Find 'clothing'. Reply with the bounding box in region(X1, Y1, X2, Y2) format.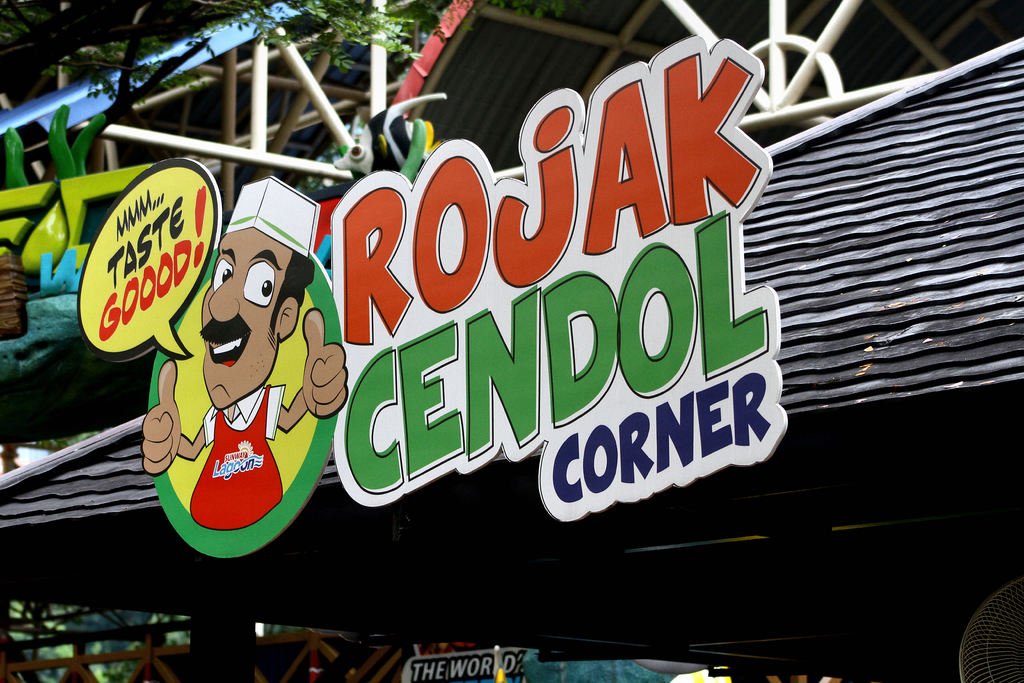
region(189, 382, 284, 530).
